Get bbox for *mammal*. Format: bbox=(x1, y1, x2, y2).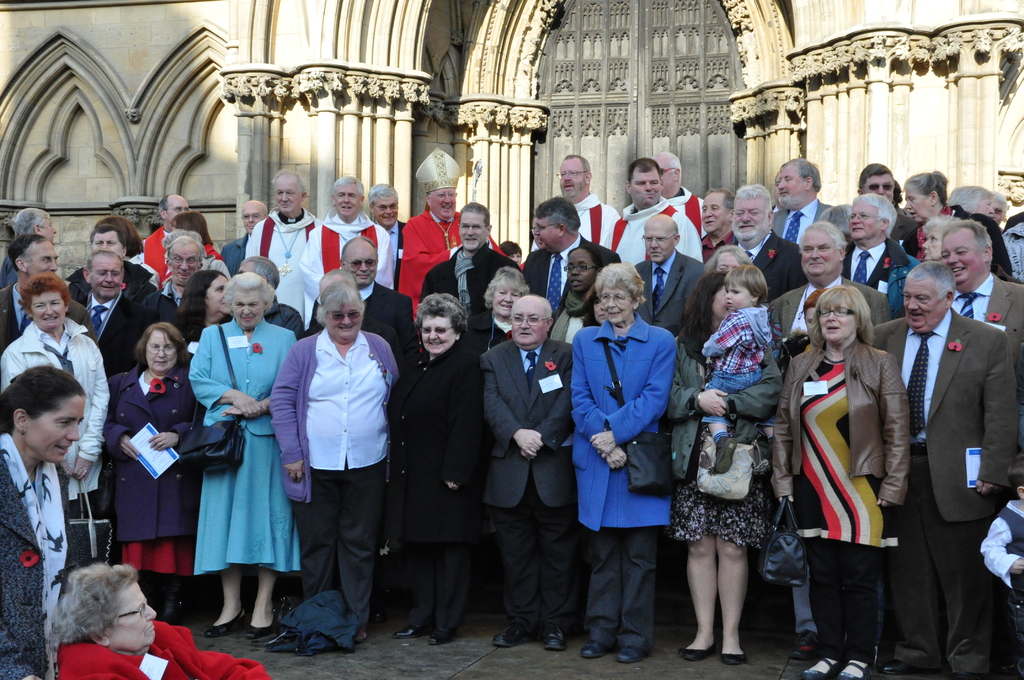
bbox=(159, 232, 207, 329).
